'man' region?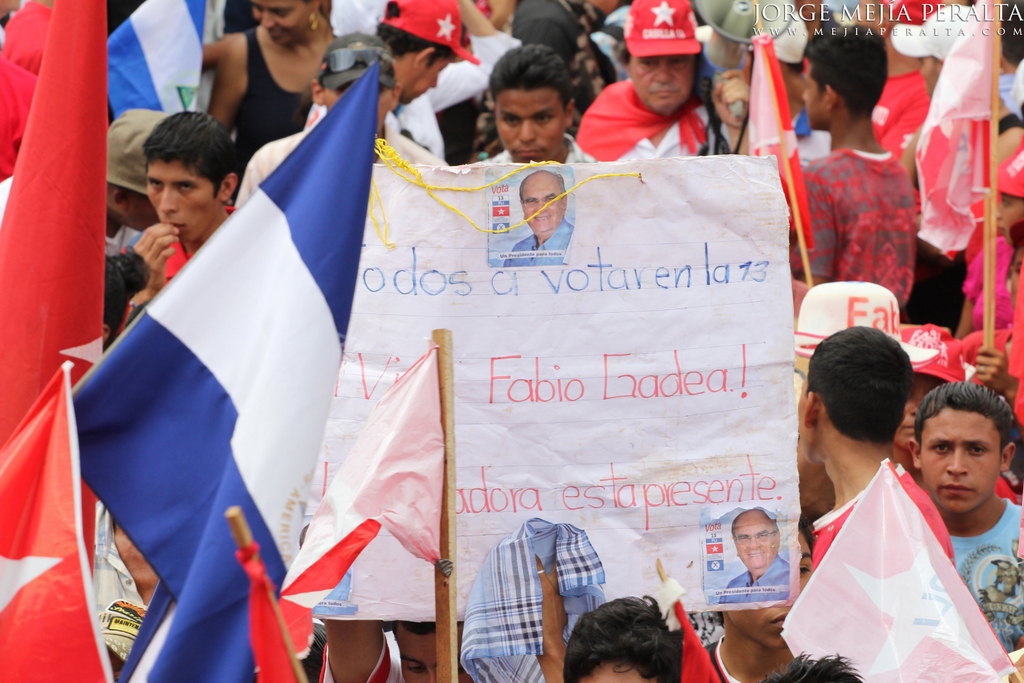
locate(907, 384, 1023, 657)
